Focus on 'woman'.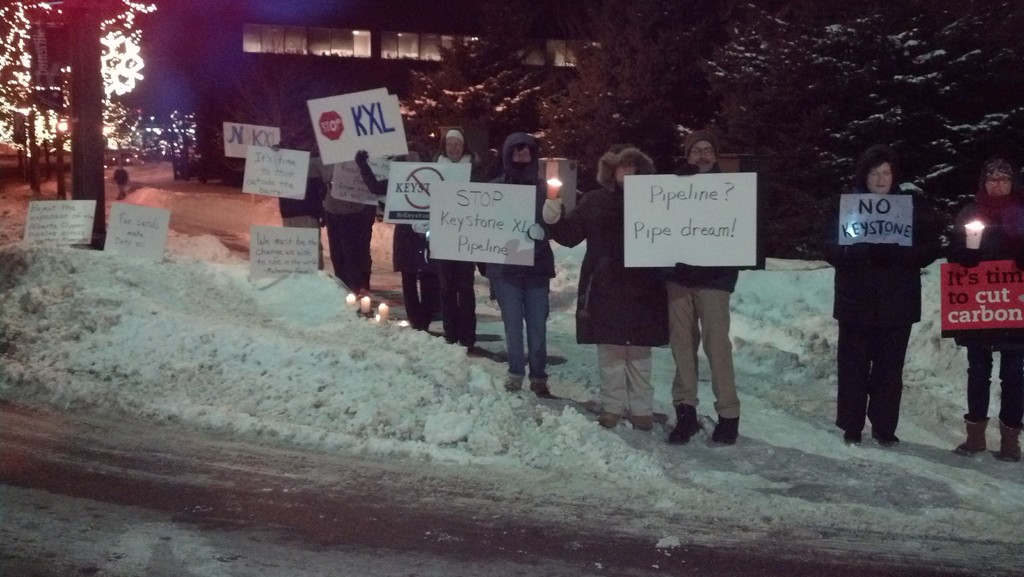
Focused at 540,147,675,432.
